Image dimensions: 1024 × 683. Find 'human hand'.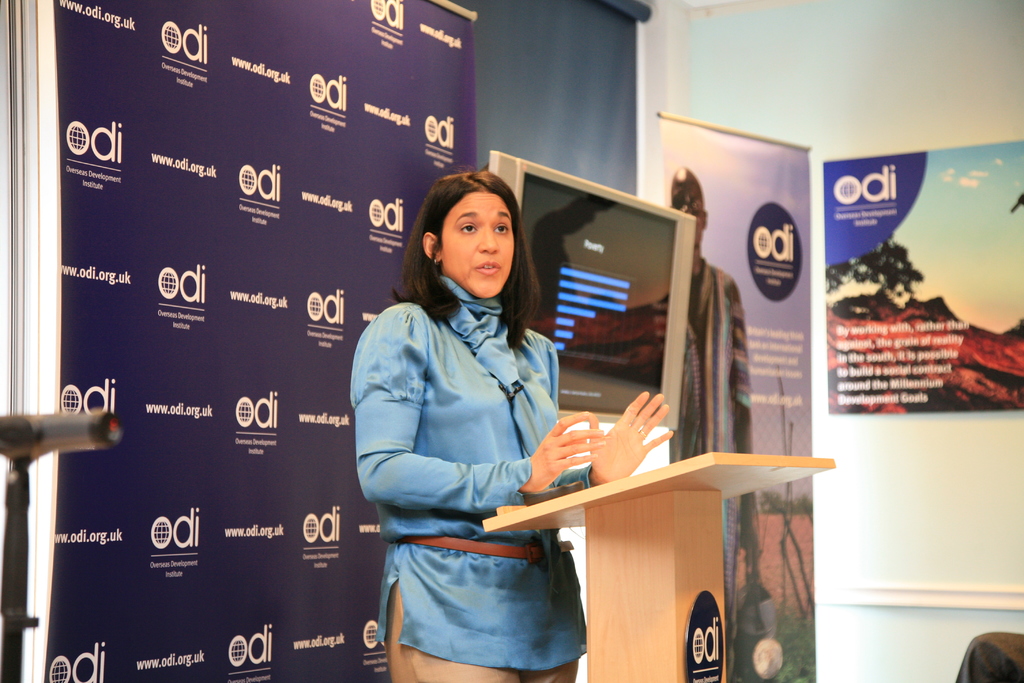
<region>586, 390, 678, 484</region>.
